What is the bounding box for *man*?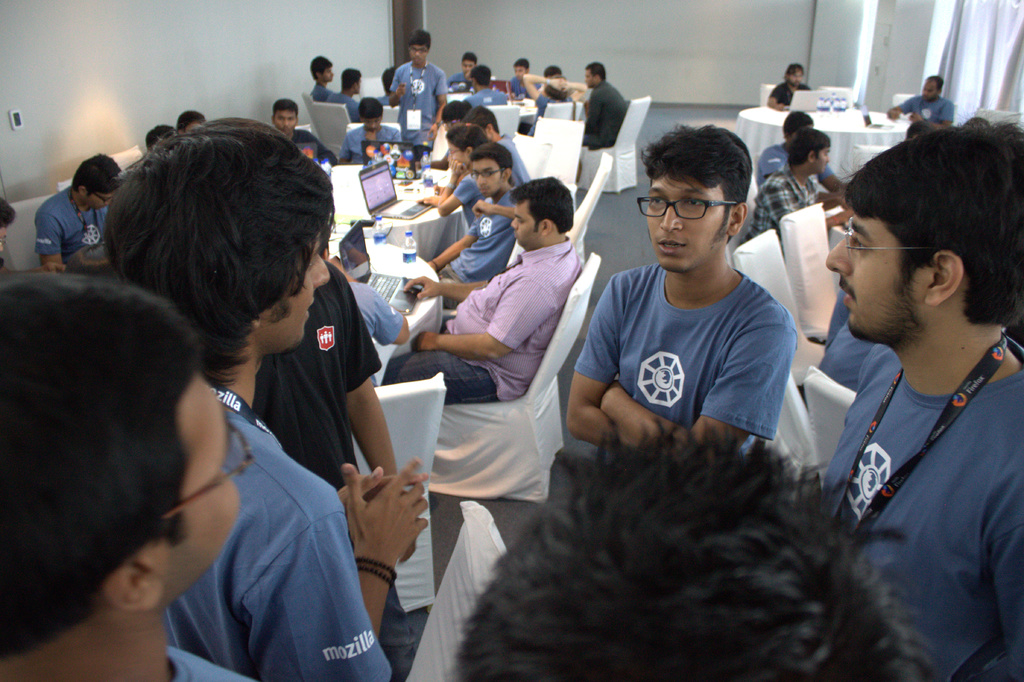
737, 128, 855, 243.
